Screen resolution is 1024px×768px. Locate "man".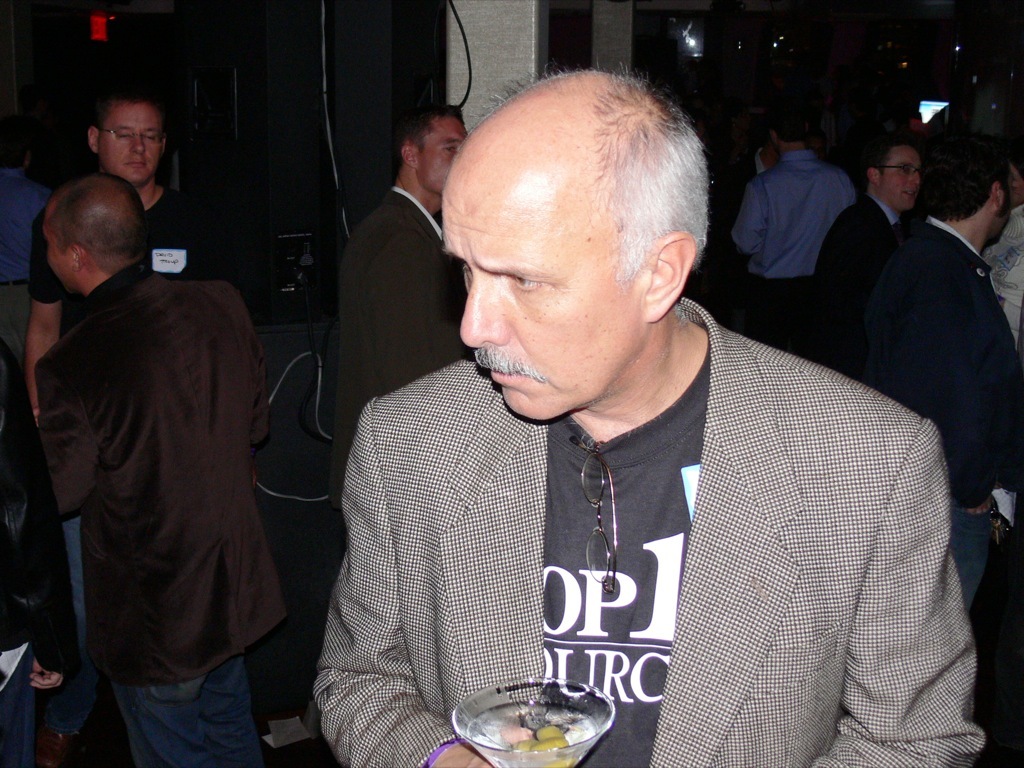
bbox=(323, 102, 474, 514).
